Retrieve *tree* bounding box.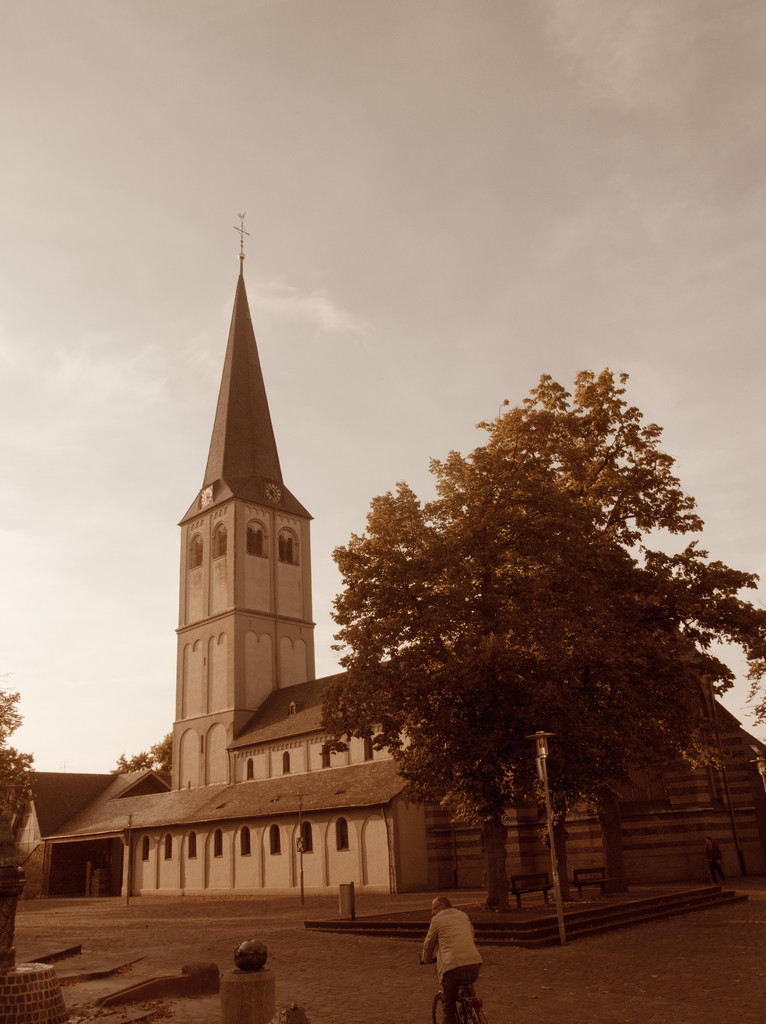
Bounding box: {"left": 109, "top": 733, "right": 171, "bottom": 777}.
